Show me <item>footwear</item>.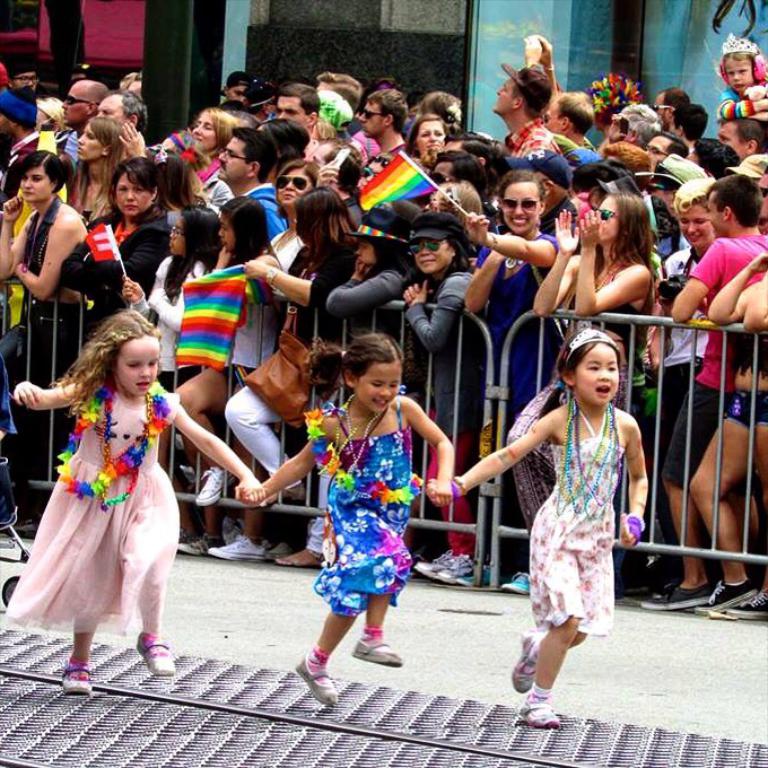
<item>footwear</item> is here: box=[280, 546, 329, 567].
